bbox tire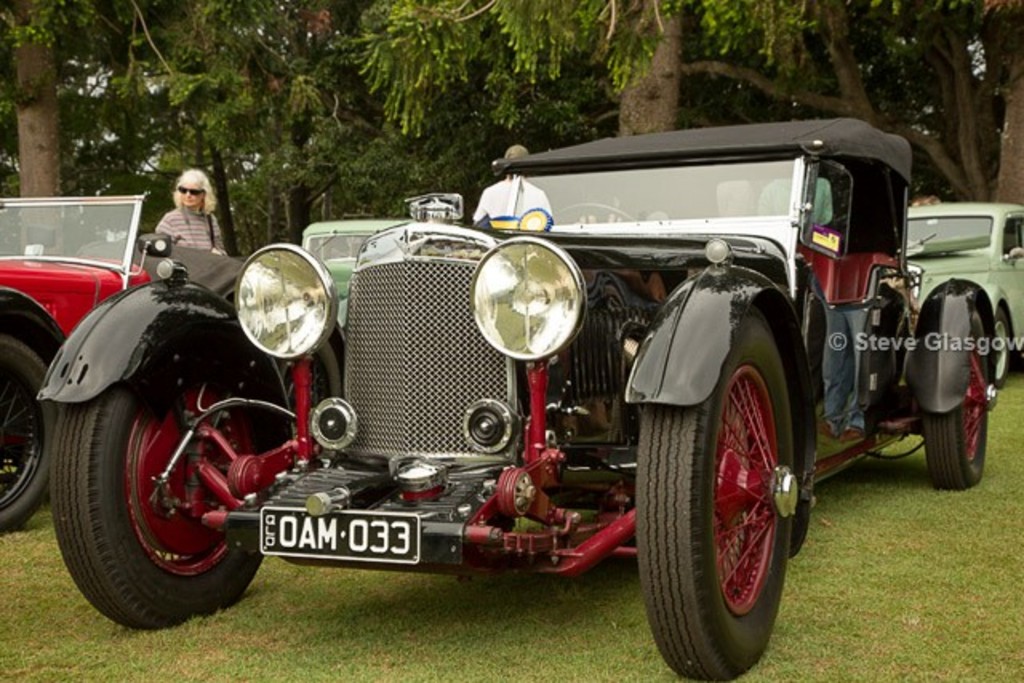
x1=646, y1=304, x2=814, y2=672
